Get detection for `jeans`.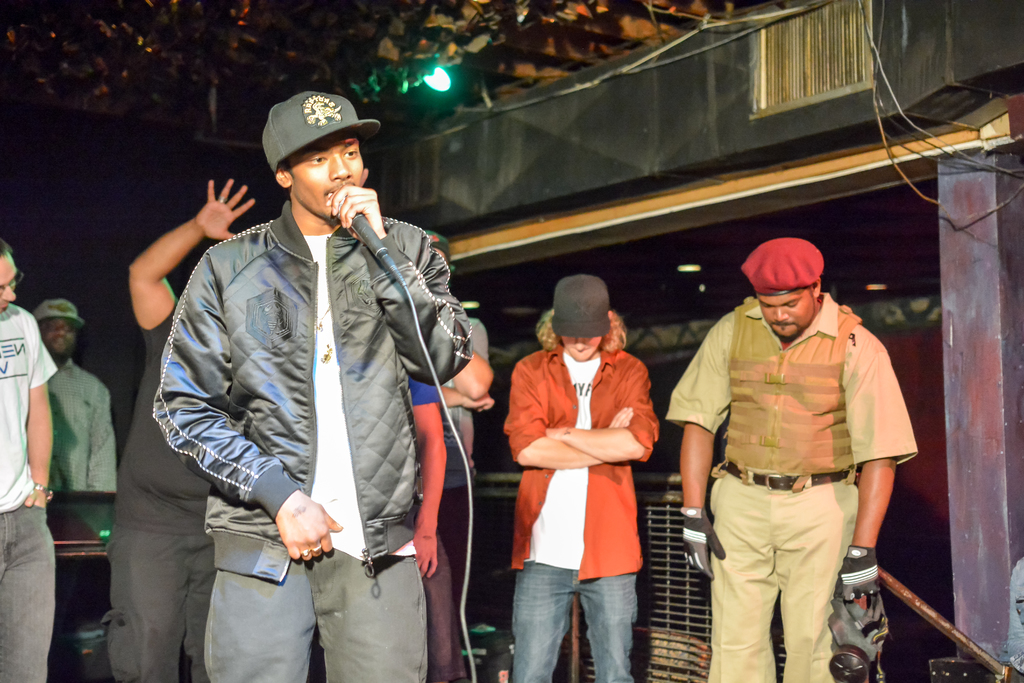
Detection: BBox(513, 556, 661, 673).
